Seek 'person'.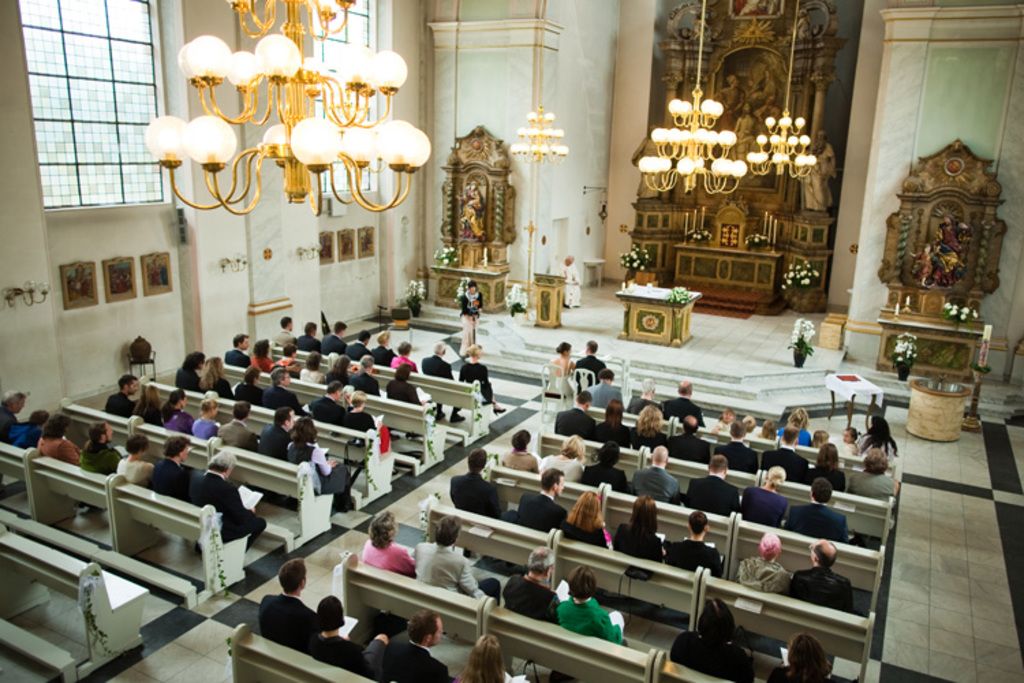
(x1=618, y1=490, x2=657, y2=561).
